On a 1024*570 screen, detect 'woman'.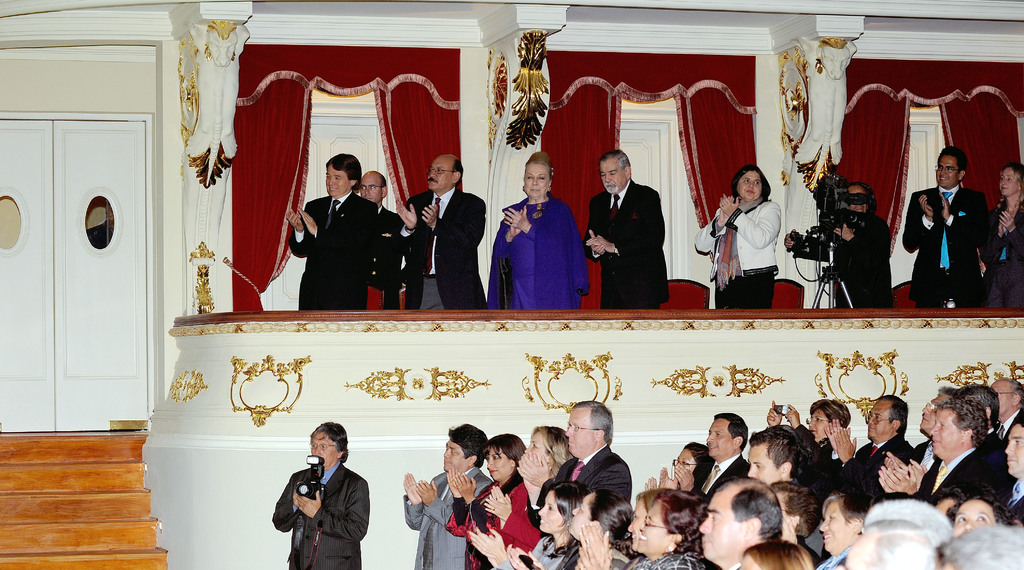
<box>472,478,584,569</box>.
